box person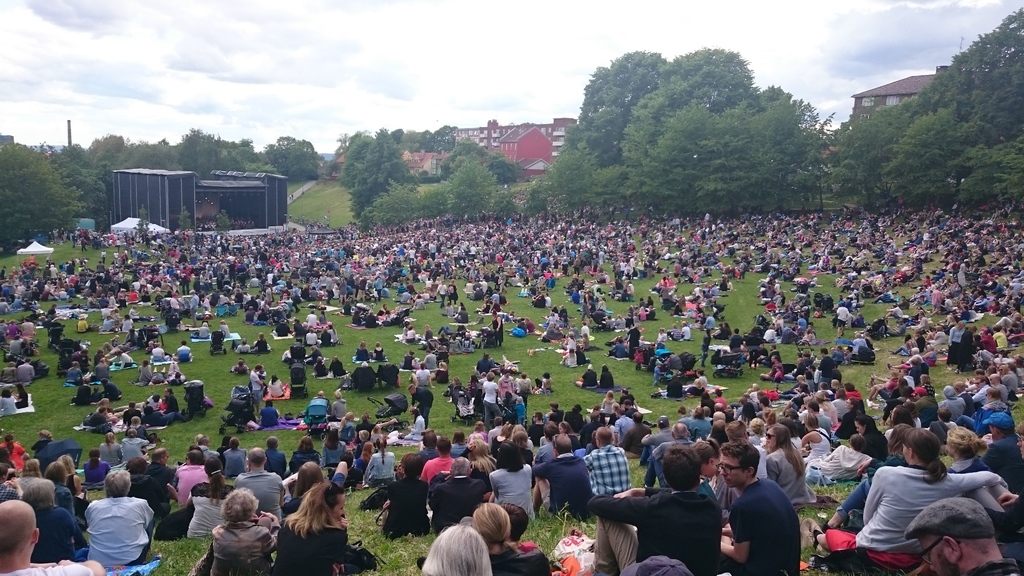
337 361 376 387
